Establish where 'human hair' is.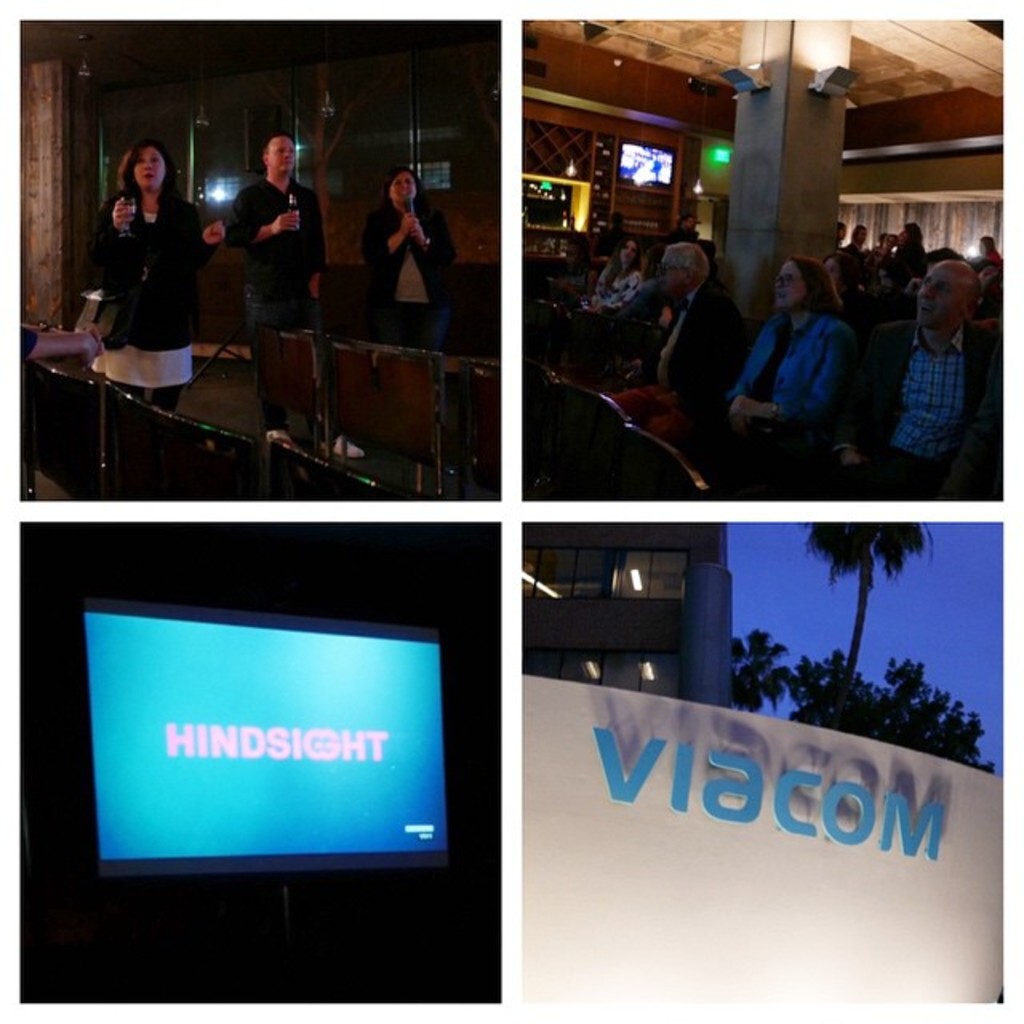
Established at l=851, t=222, r=867, b=242.
